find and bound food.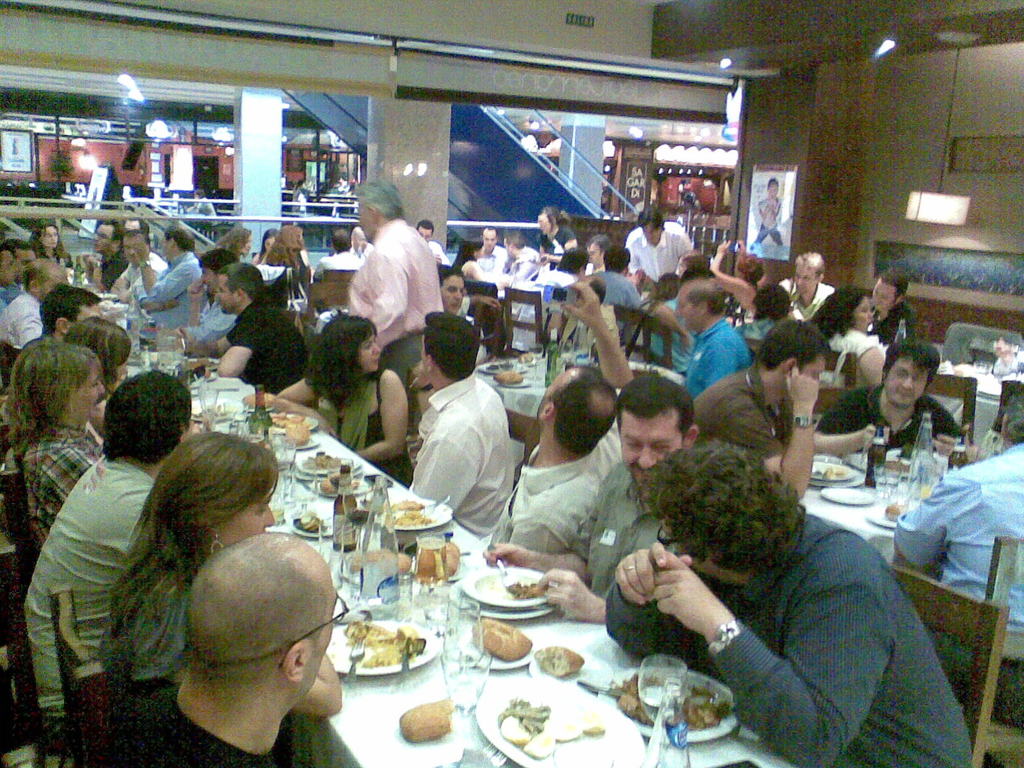
Bound: left=494, top=698, right=608, bottom=762.
